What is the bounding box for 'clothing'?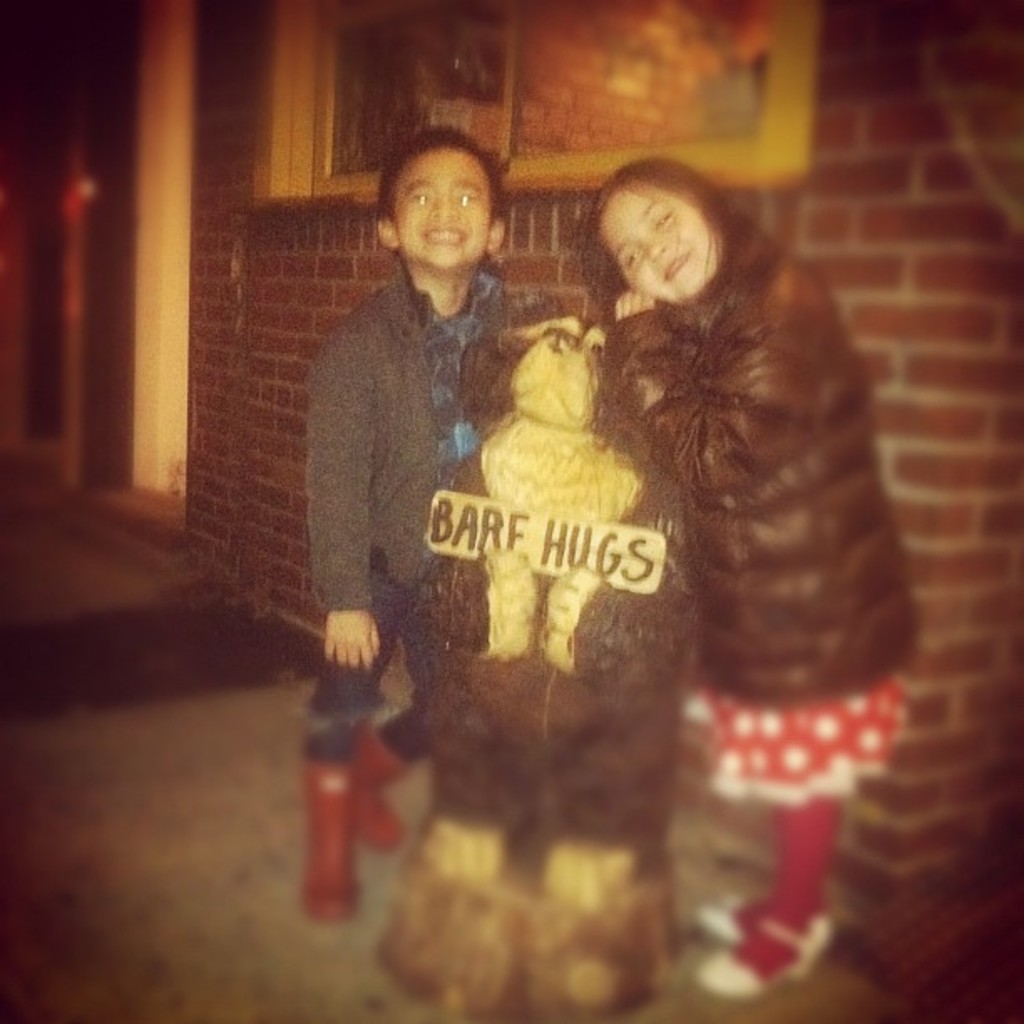
(left=316, top=177, right=529, bottom=719).
